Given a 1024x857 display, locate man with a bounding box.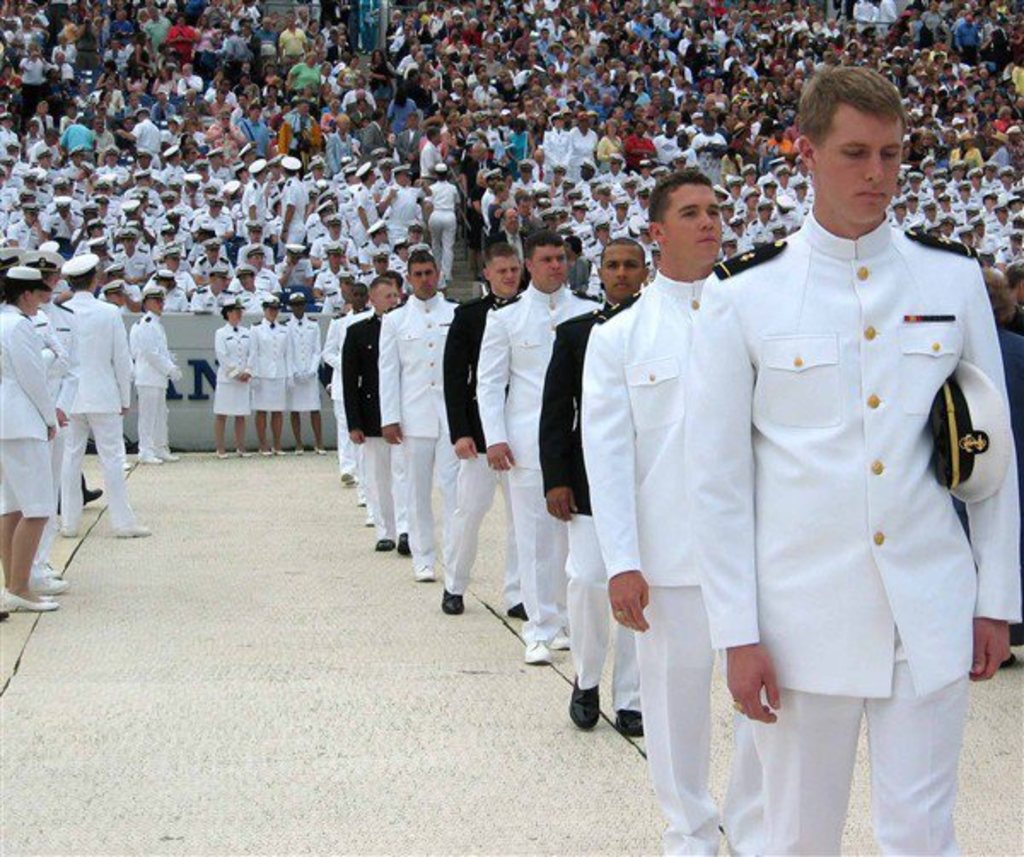
Located: (534,239,650,748).
